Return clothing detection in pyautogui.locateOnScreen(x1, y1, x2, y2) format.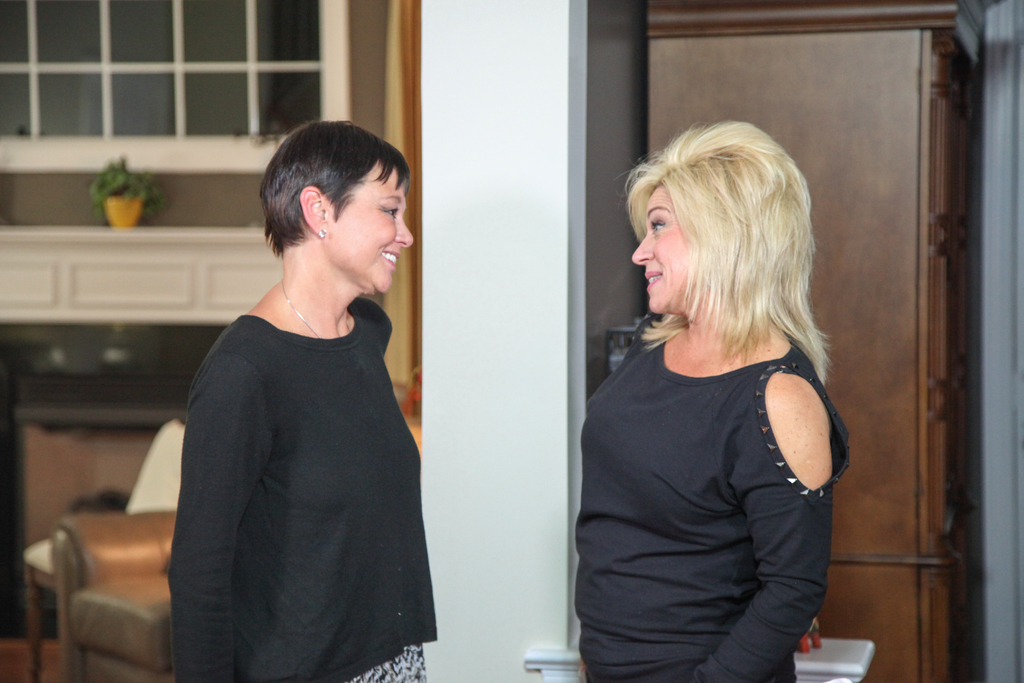
pyautogui.locateOnScreen(180, 305, 448, 682).
